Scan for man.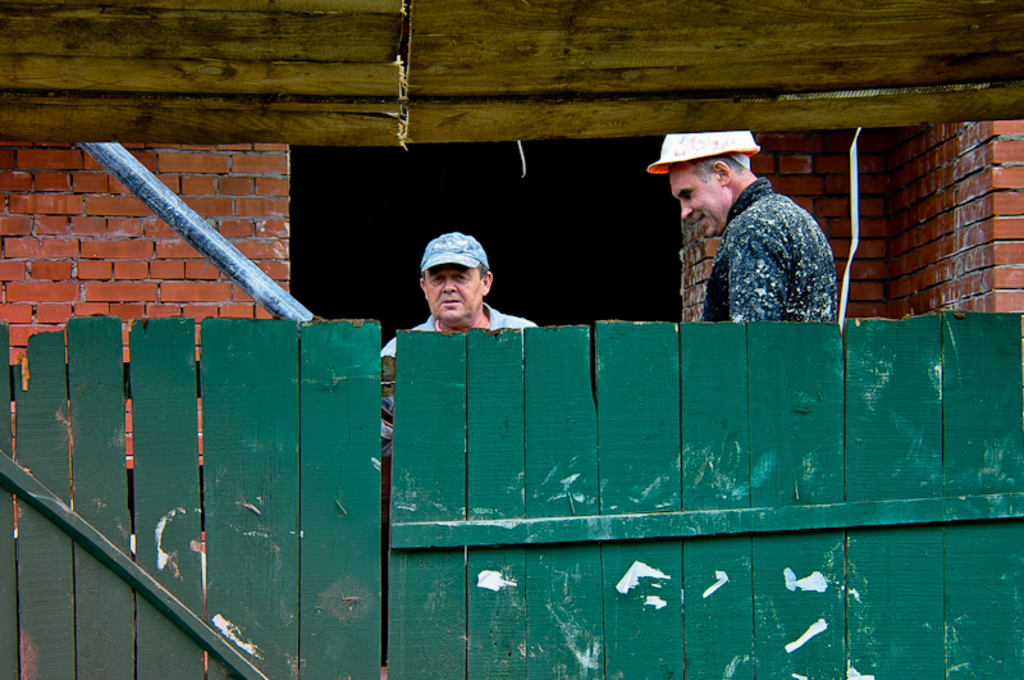
Scan result: left=662, top=129, right=831, bottom=329.
